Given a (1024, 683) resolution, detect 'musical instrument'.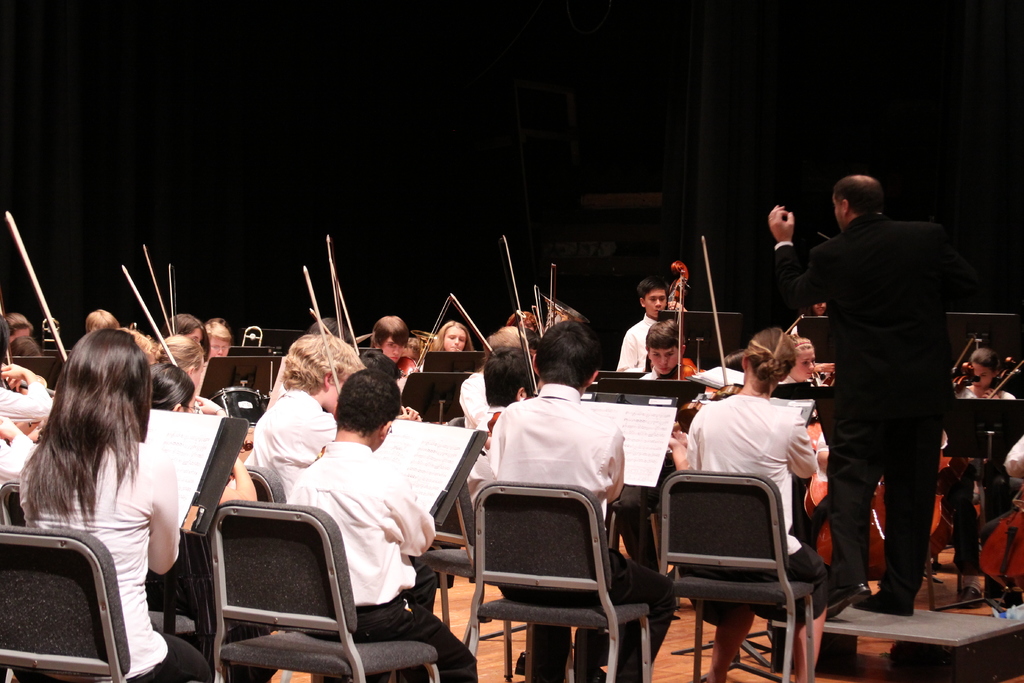
[981,474,1023,605].
